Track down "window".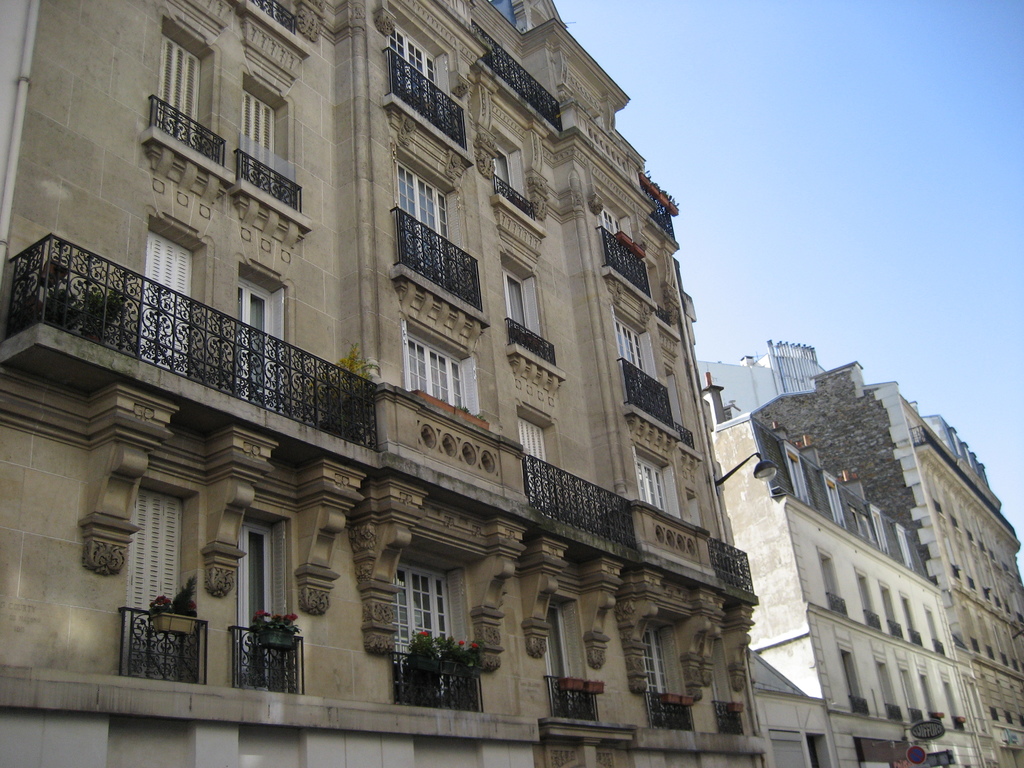
Tracked to pyautogui.locateOnScreen(920, 669, 939, 722).
